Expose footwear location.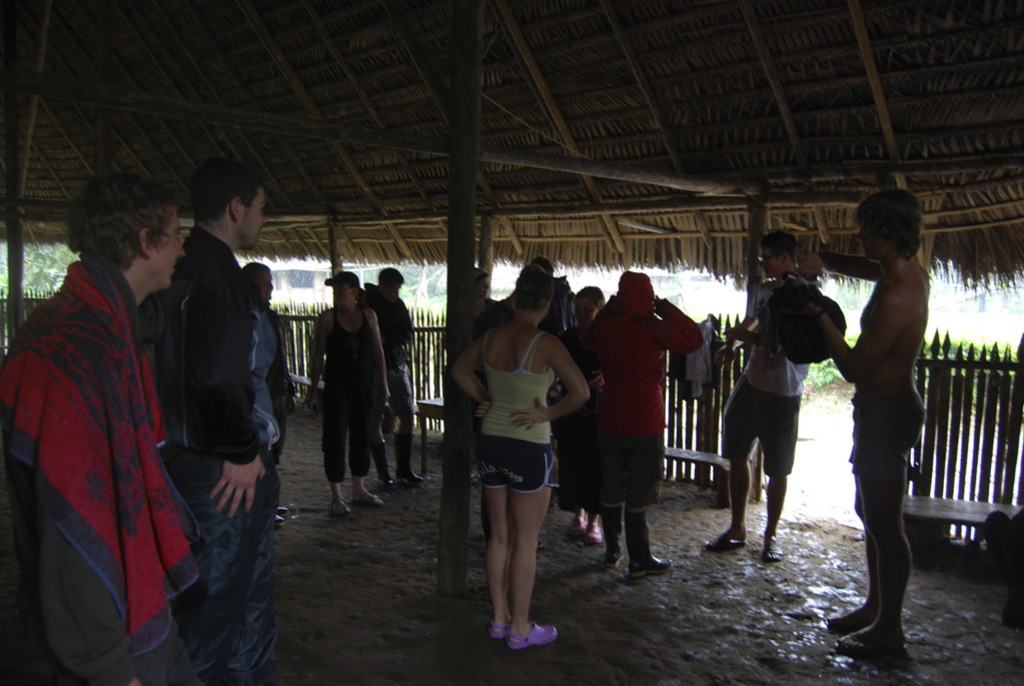
Exposed at [828, 614, 849, 630].
